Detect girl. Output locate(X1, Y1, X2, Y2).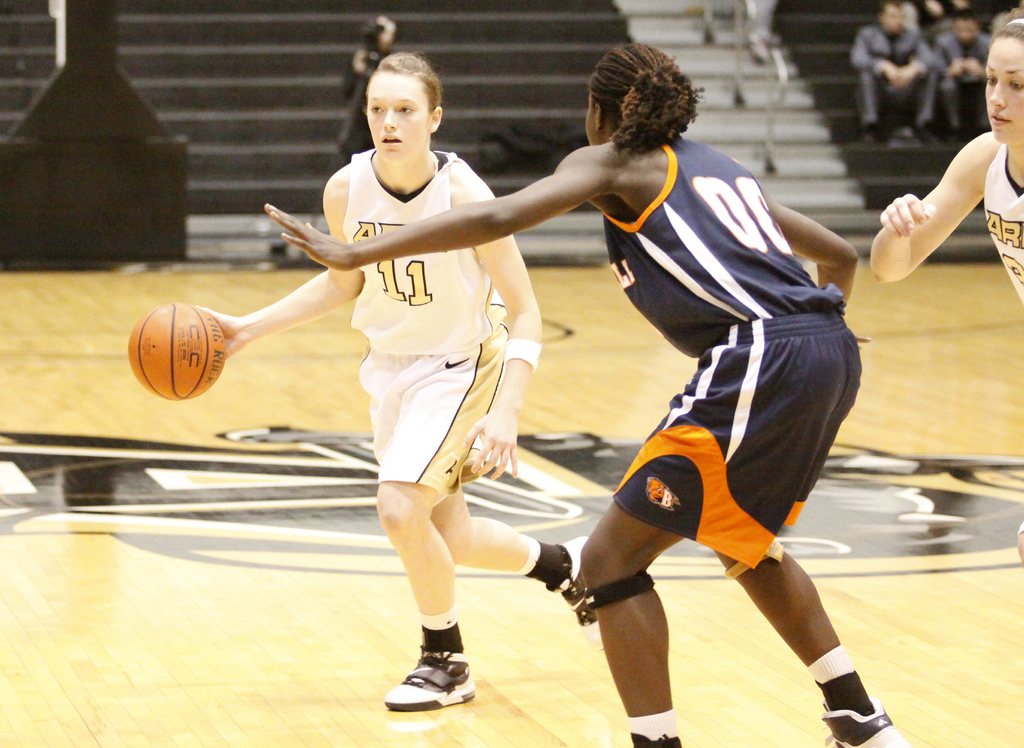
locate(190, 53, 588, 713).
